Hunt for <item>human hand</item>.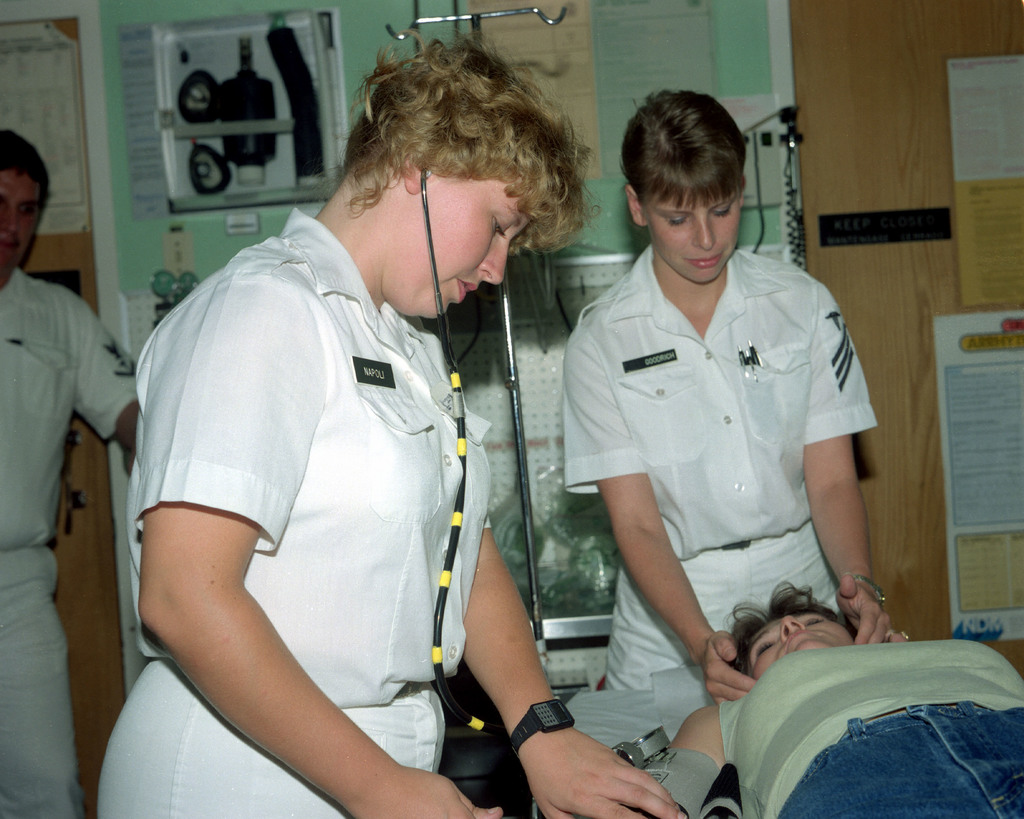
Hunted down at l=698, t=628, r=757, b=704.
